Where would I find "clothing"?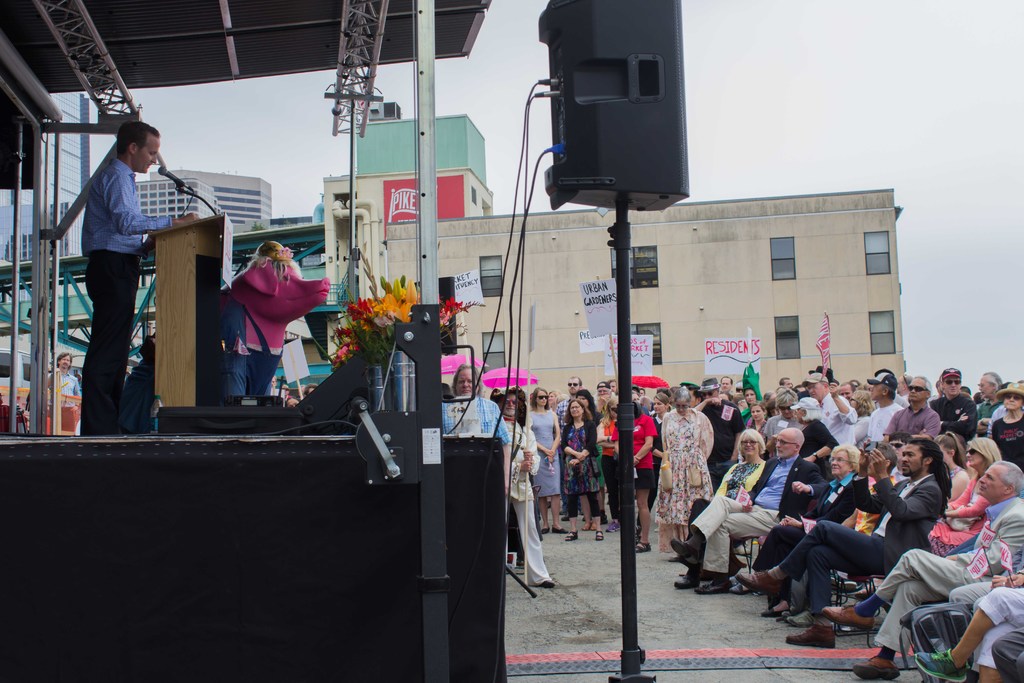
At <region>829, 397, 865, 443</region>.
